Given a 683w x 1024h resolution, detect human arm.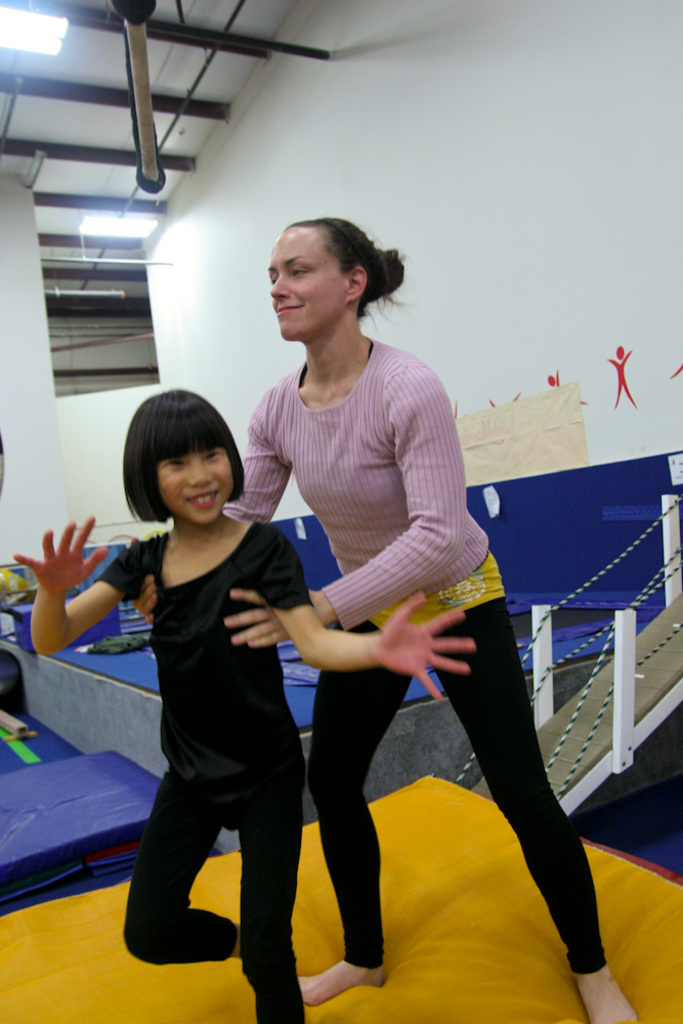
[left=259, top=532, right=479, bottom=703].
